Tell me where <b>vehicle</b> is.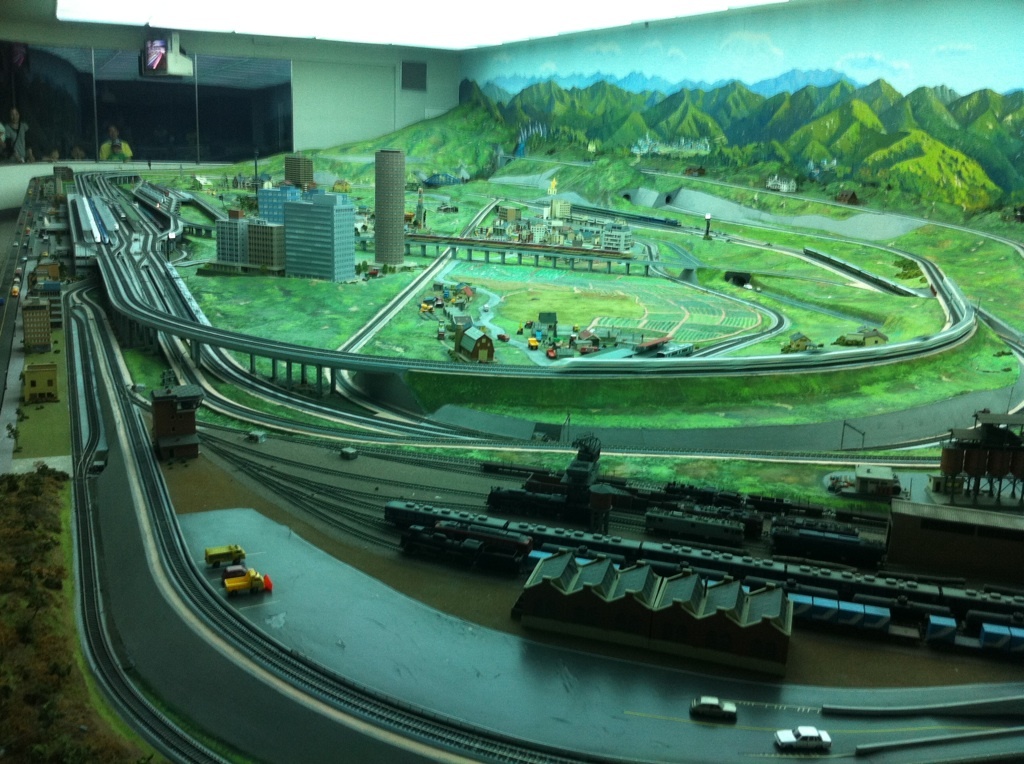
<b>vehicle</b> is at select_region(198, 538, 243, 570).
